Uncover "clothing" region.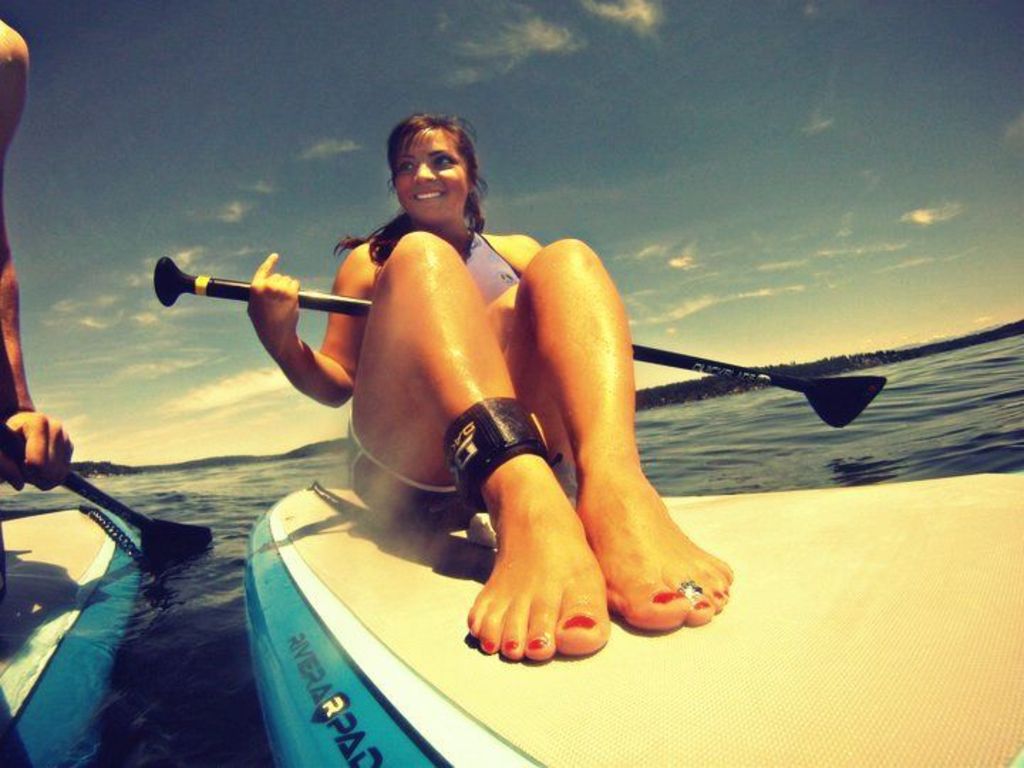
Uncovered: 457,222,522,323.
